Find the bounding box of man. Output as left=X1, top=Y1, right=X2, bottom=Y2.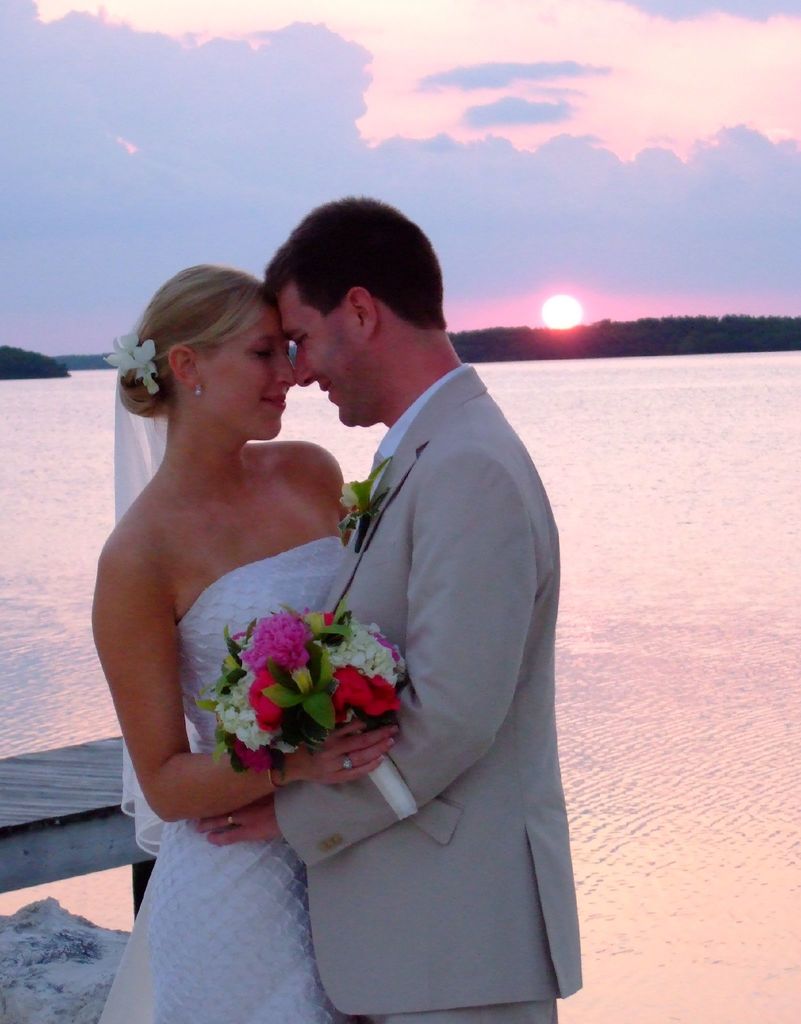
left=193, top=196, right=583, bottom=1023.
